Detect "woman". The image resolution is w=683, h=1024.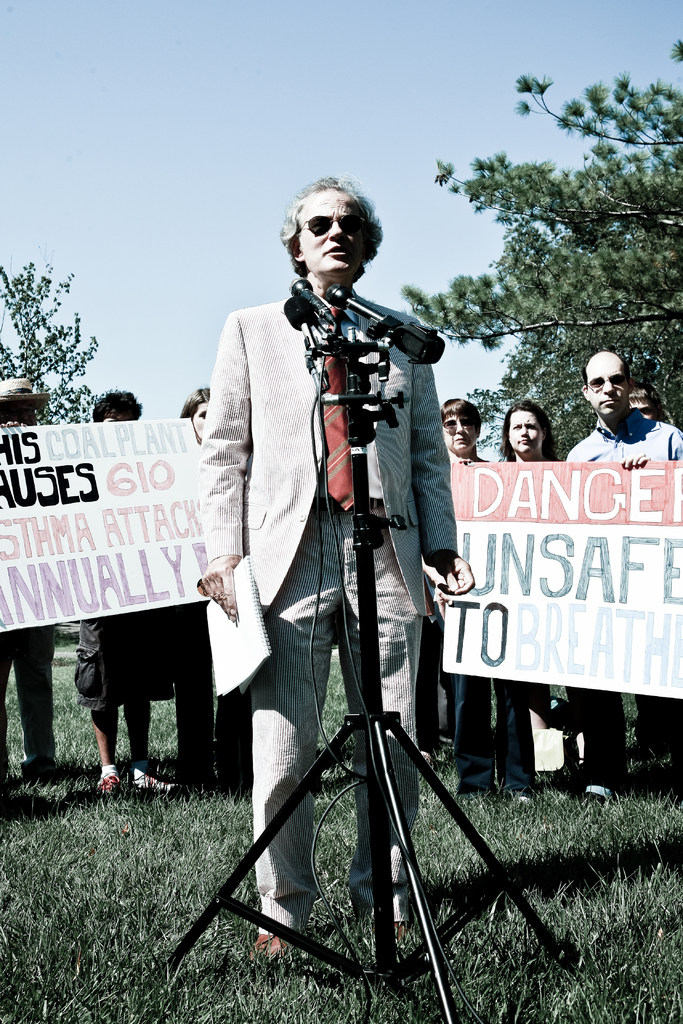
Rect(169, 388, 256, 803).
